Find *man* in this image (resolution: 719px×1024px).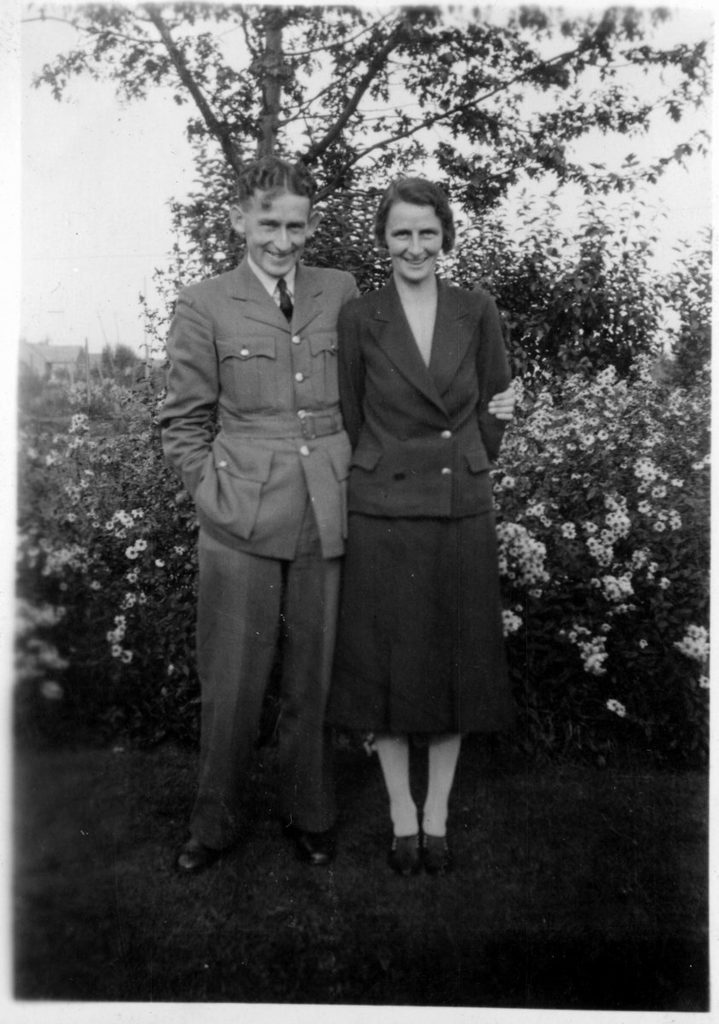
rect(155, 148, 519, 879).
